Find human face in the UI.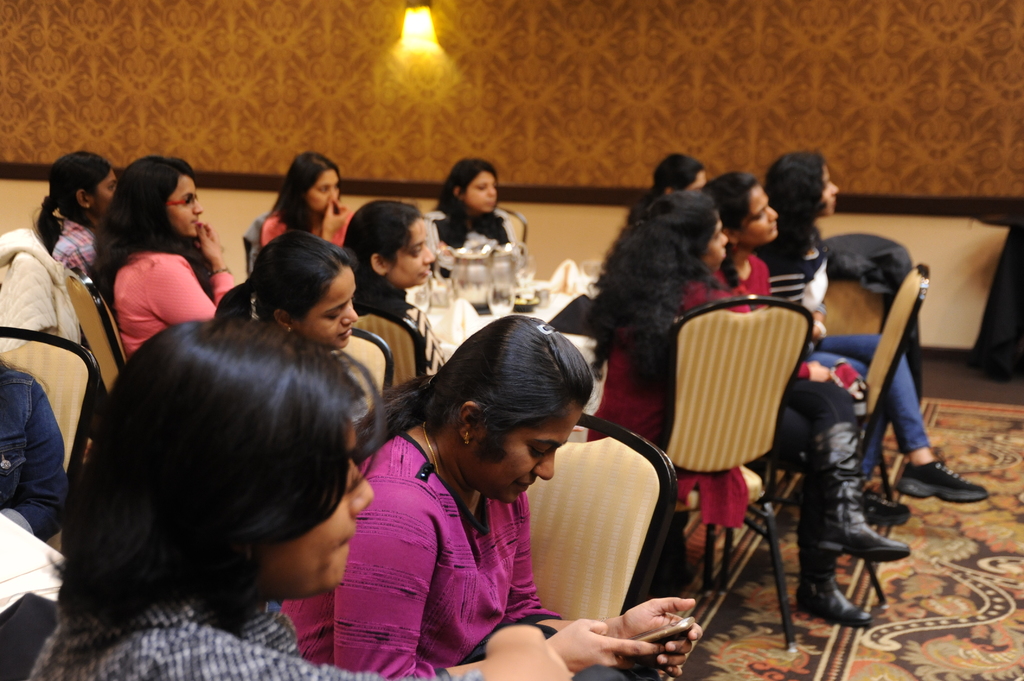
UI element at locate(463, 396, 579, 508).
